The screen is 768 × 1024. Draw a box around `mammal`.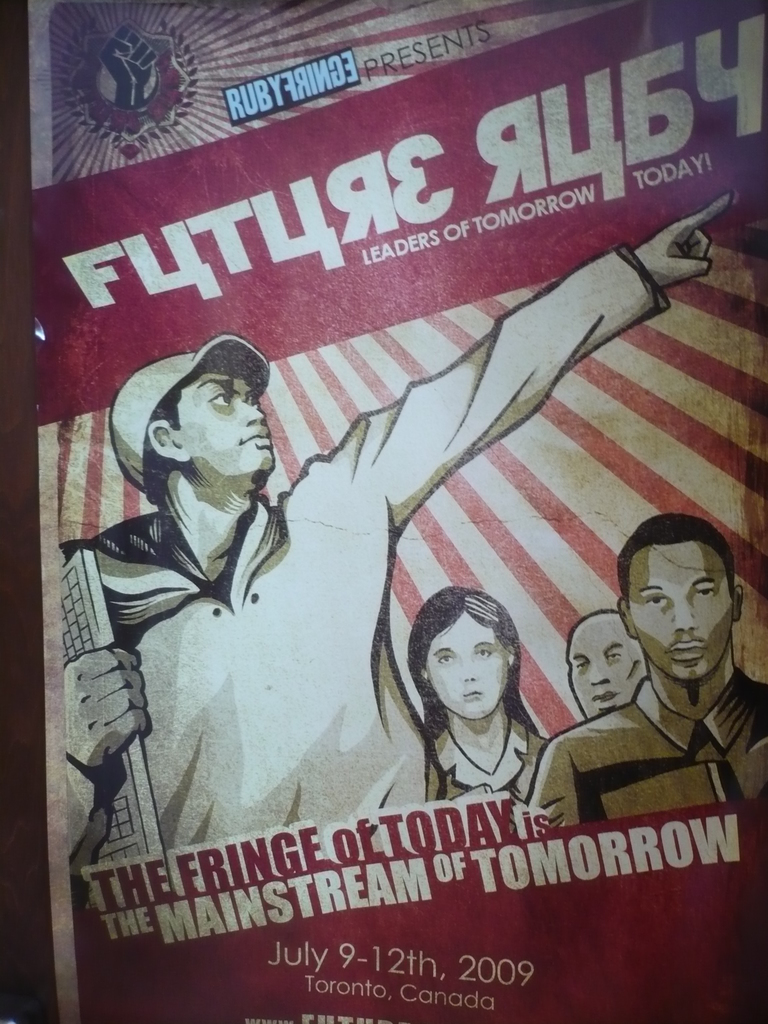
bbox(52, 644, 154, 882).
